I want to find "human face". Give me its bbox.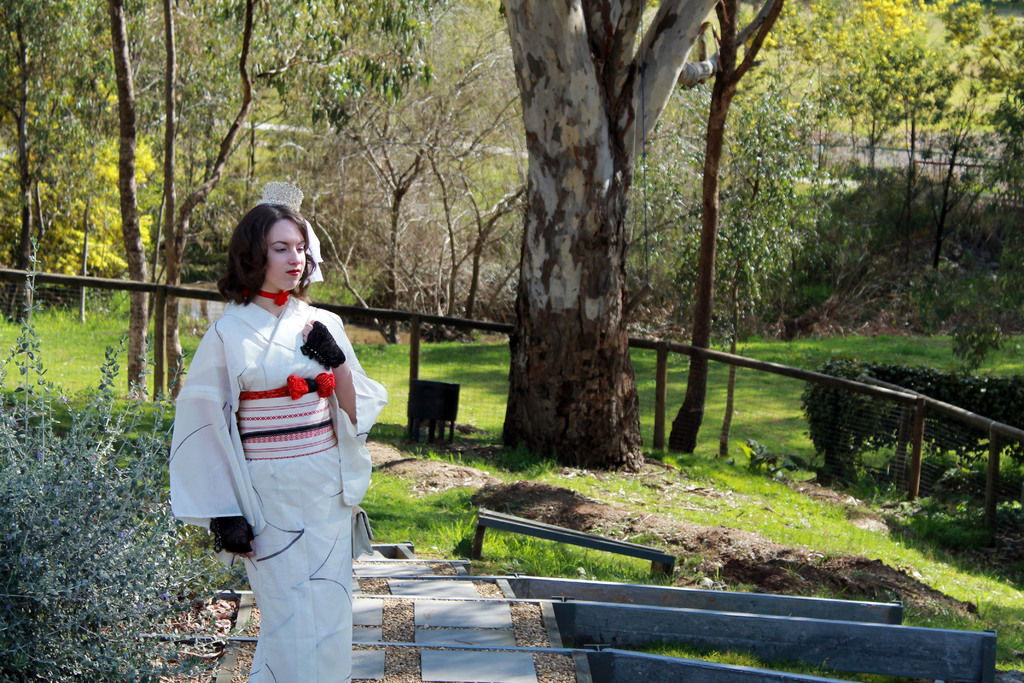
locate(264, 218, 306, 293).
